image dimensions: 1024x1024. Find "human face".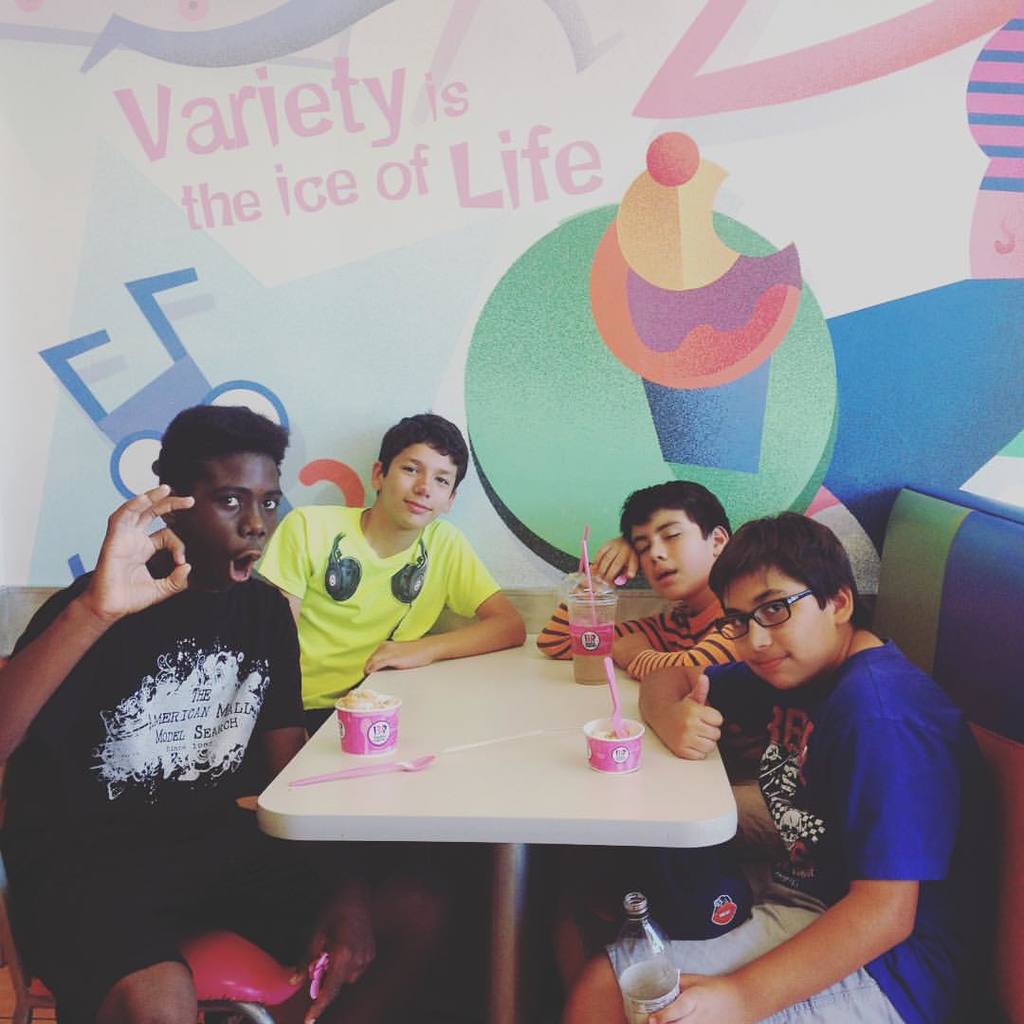
l=171, t=447, r=287, b=594.
